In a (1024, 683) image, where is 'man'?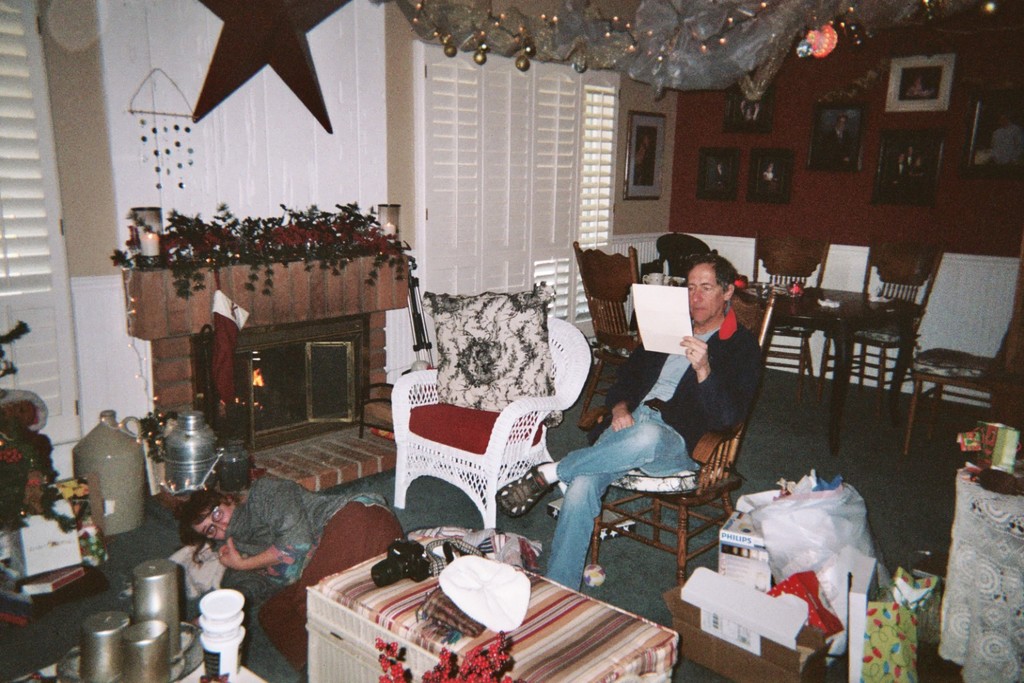
576/247/782/544.
